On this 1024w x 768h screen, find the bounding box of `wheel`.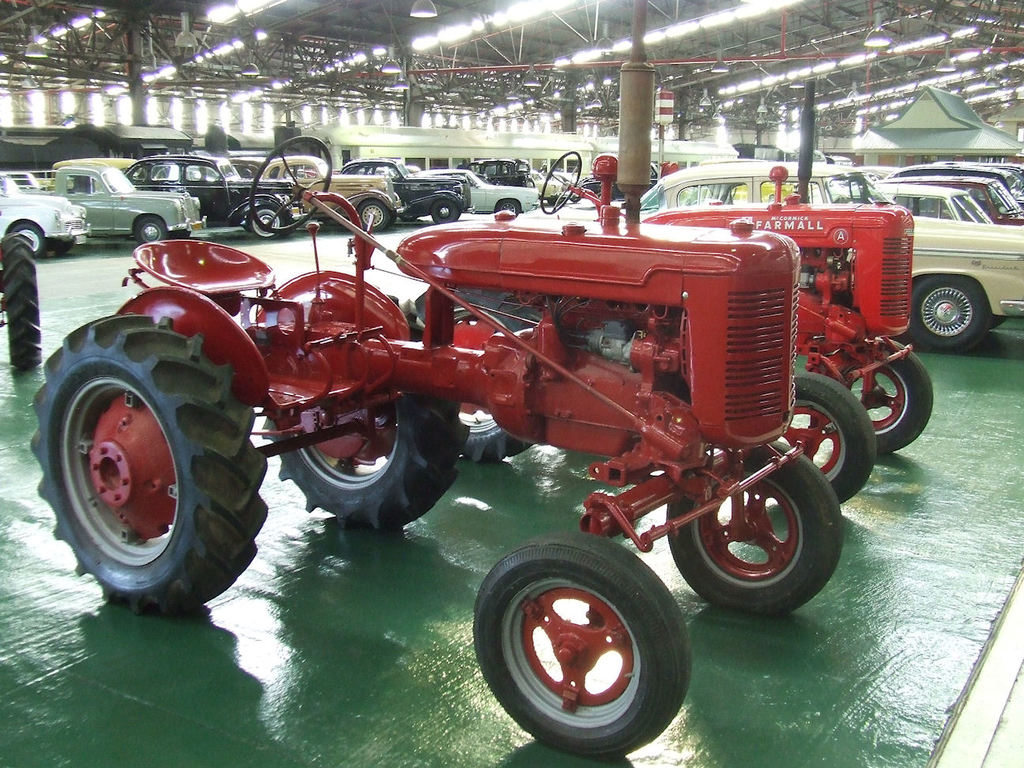
Bounding box: x1=324, y1=218, x2=337, y2=226.
